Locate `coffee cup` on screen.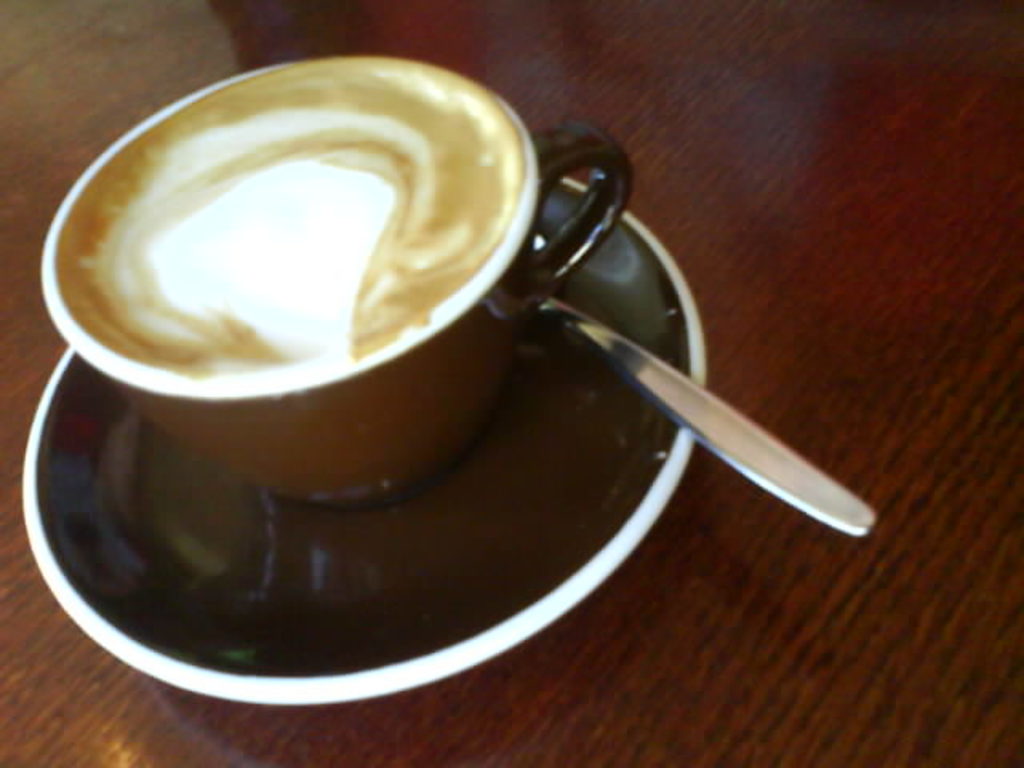
On screen at x1=35, y1=59, x2=637, y2=514.
